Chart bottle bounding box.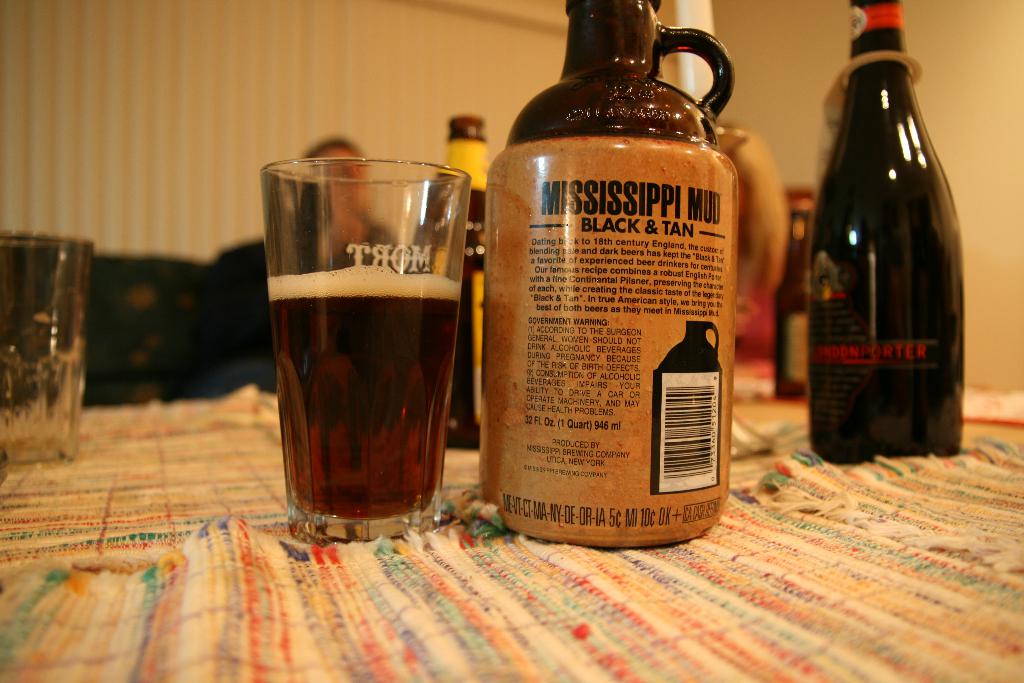
Charted: (819,0,966,456).
